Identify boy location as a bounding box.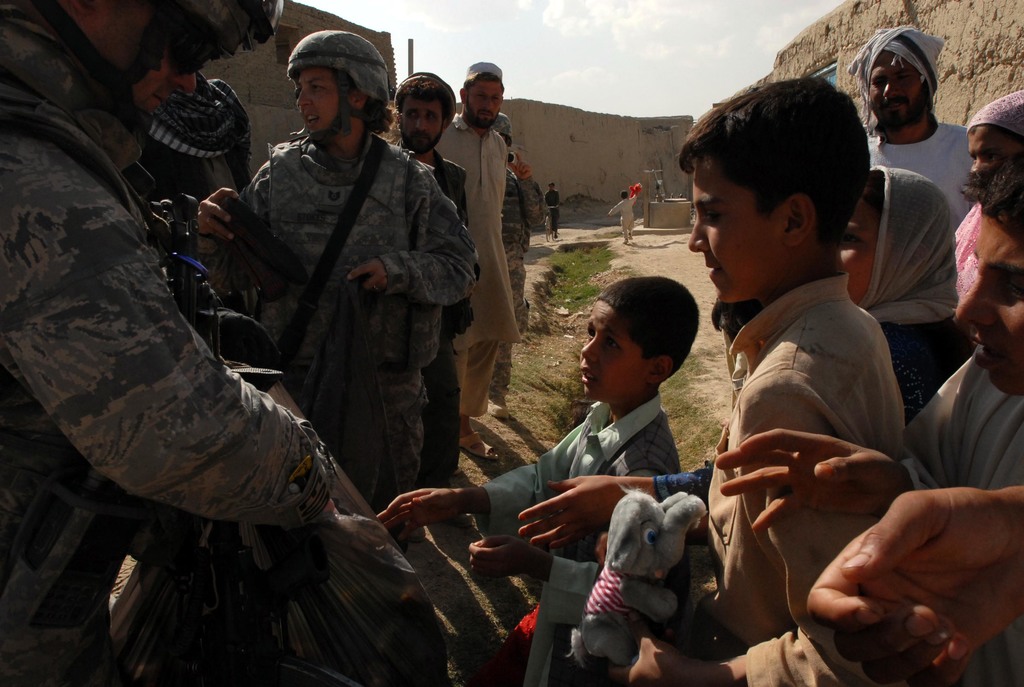
bbox=(607, 194, 641, 248).
